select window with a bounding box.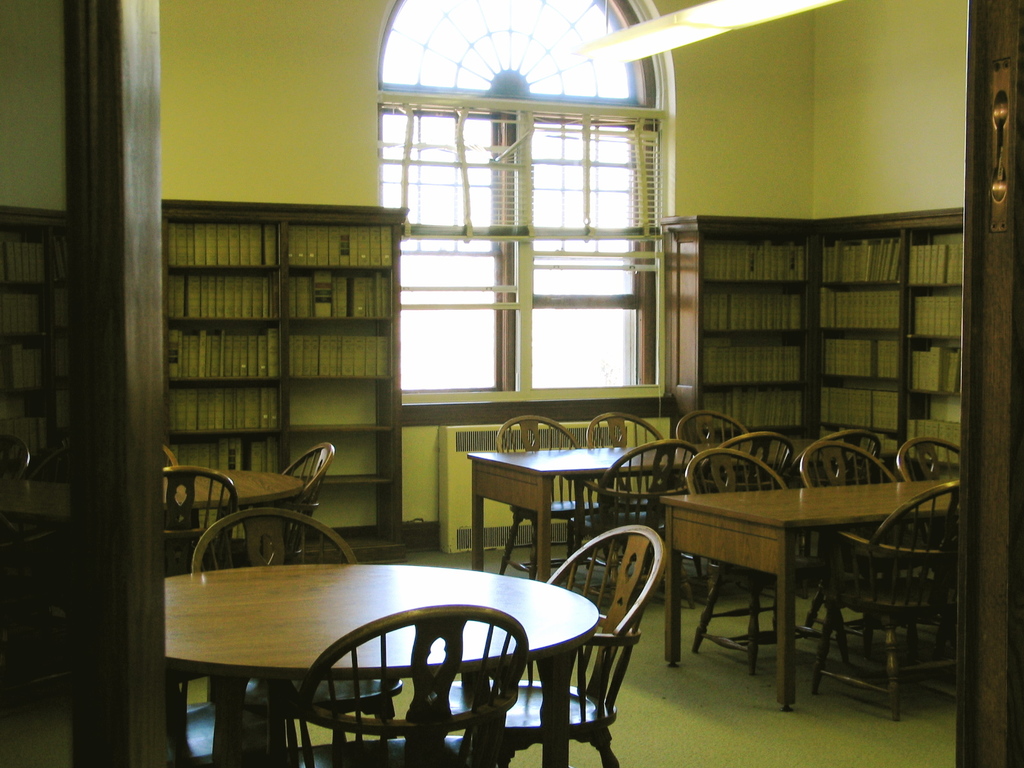
l=375, t=0, r=671, b=396.
